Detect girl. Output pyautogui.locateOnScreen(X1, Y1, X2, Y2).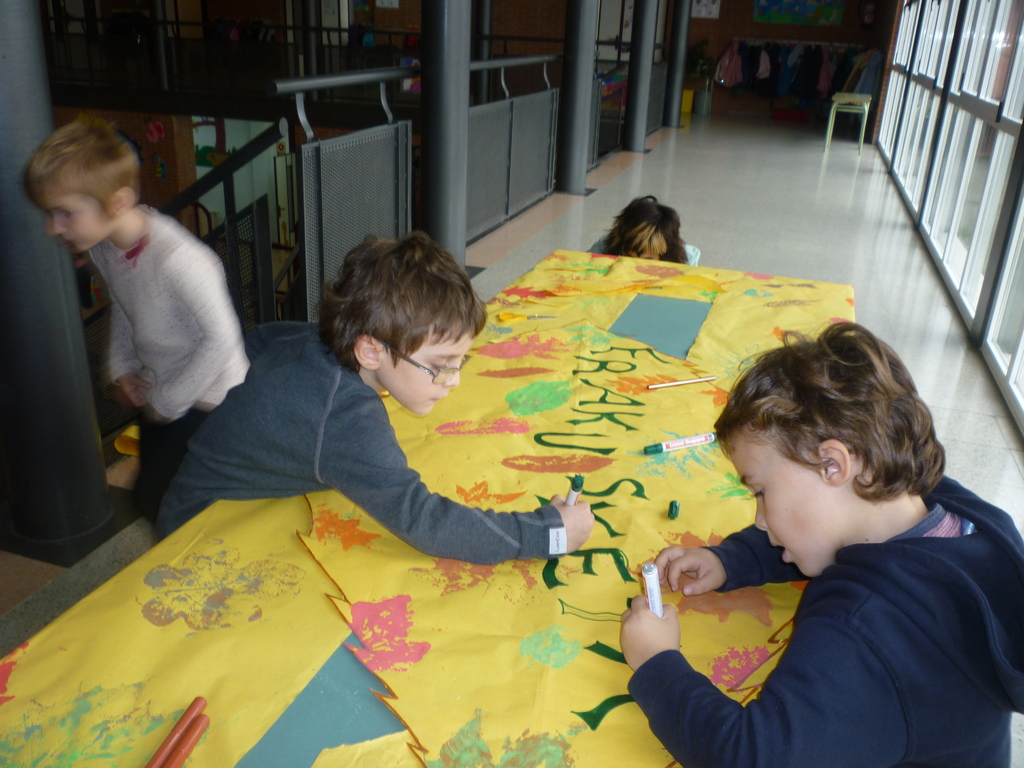
pyautogui.locateOnScreen(617, 324, 1023, 767).
